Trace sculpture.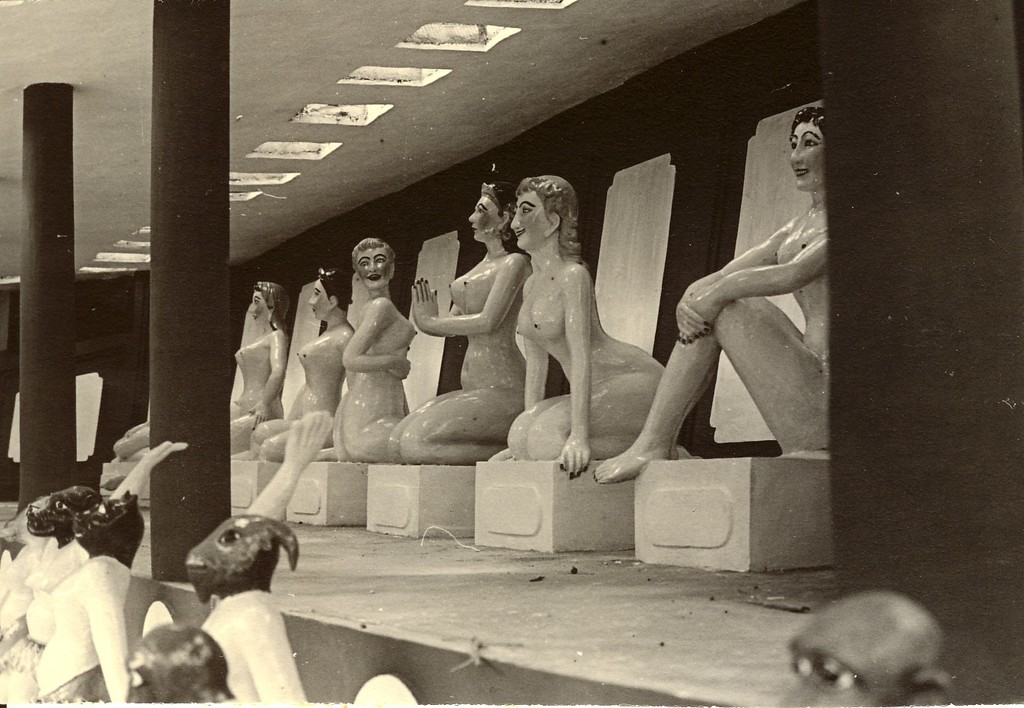
Traced to Rect(328, 238, 415, 454).
